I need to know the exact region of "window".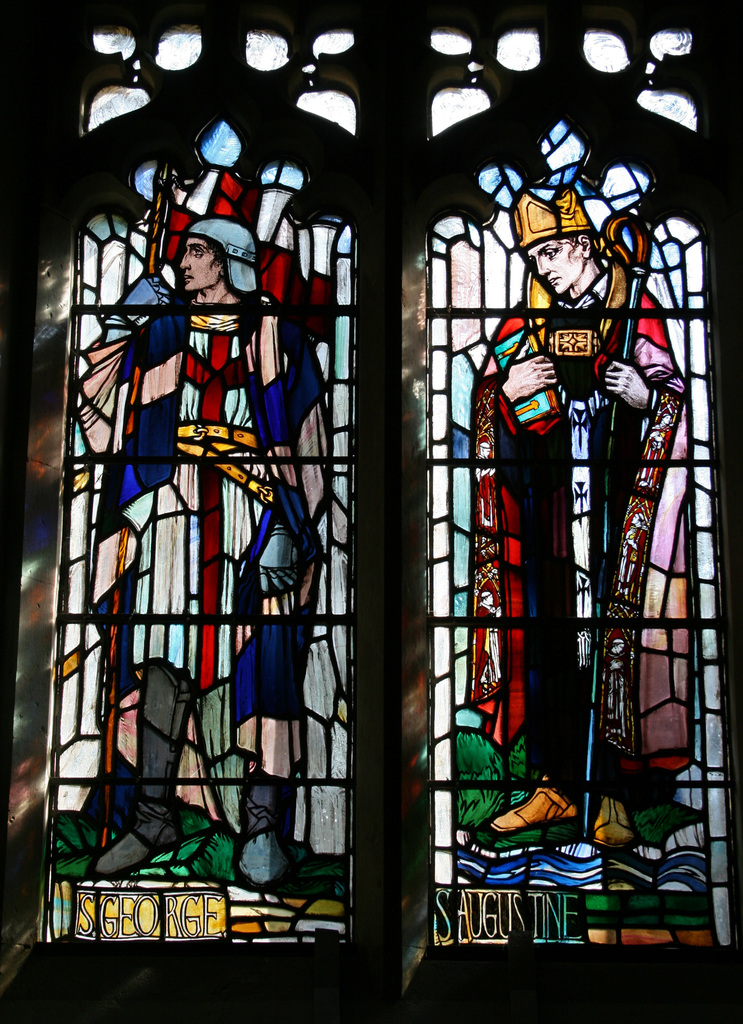
Region: l=406, t=125, r=740, b=955.
